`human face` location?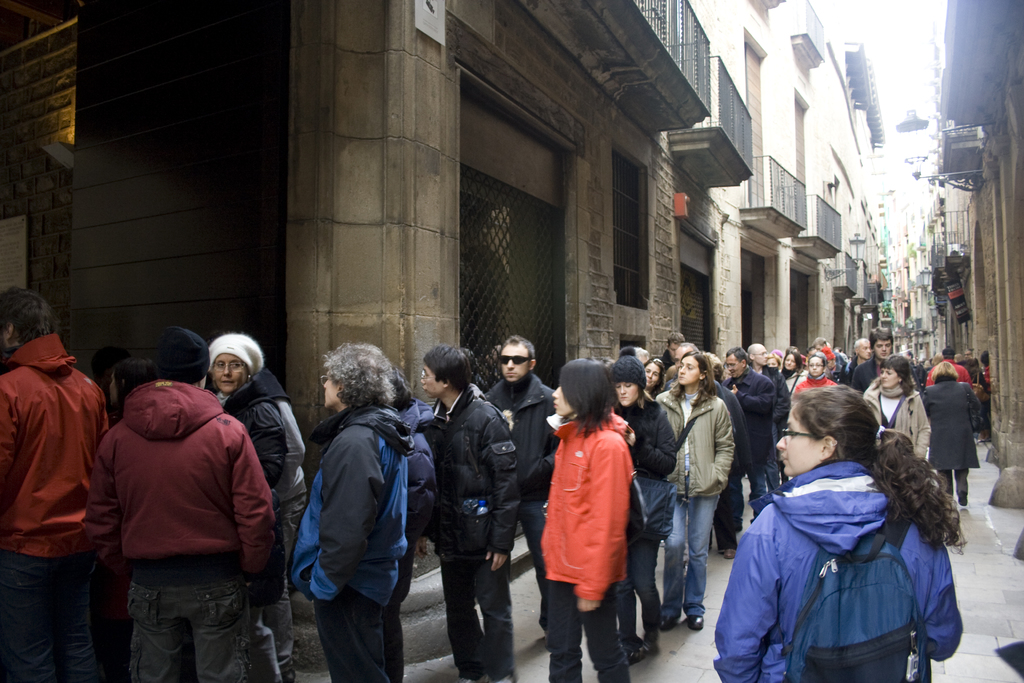
[left=809, top=357, right=825, bottom=381]
